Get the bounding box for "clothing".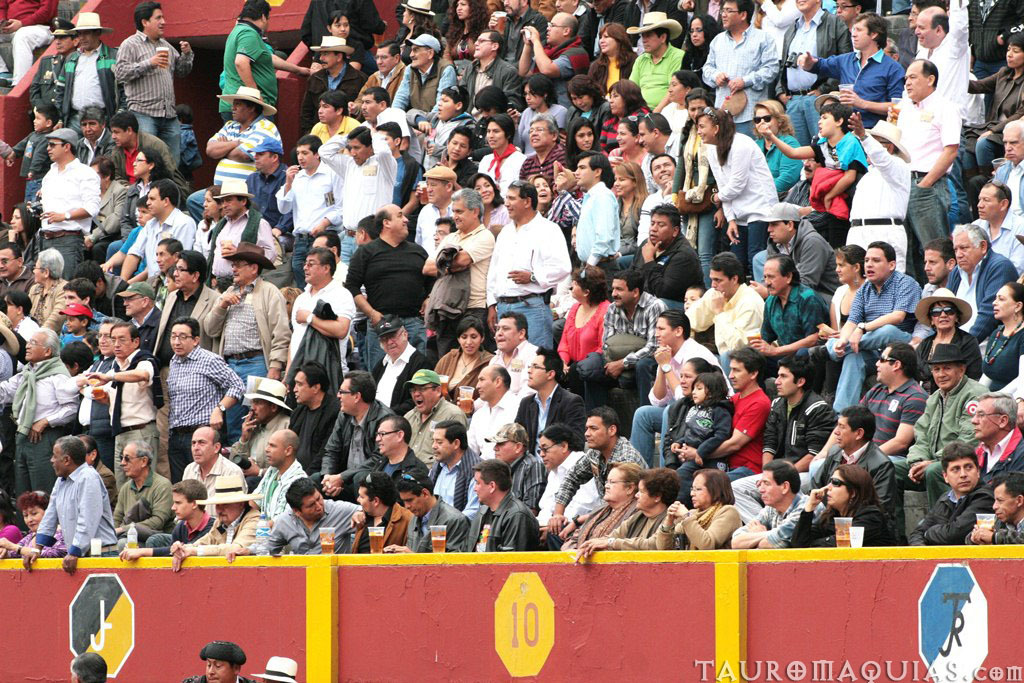
312/117/356/151.
